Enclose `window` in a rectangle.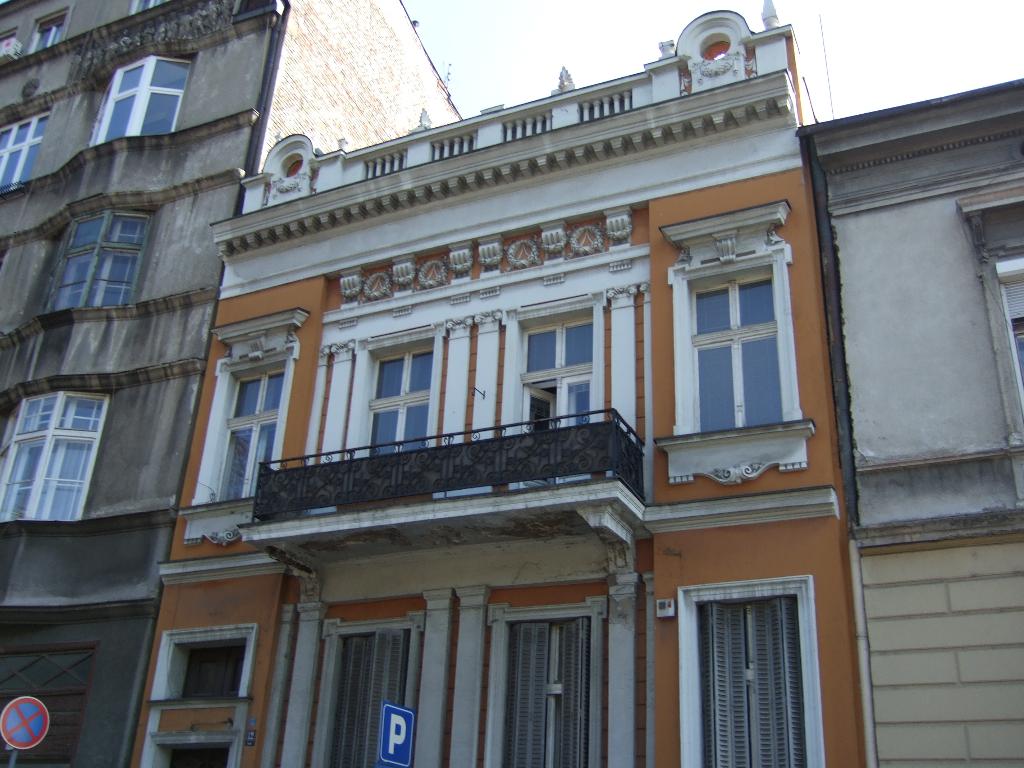
box(134, 621, 250, 767).
